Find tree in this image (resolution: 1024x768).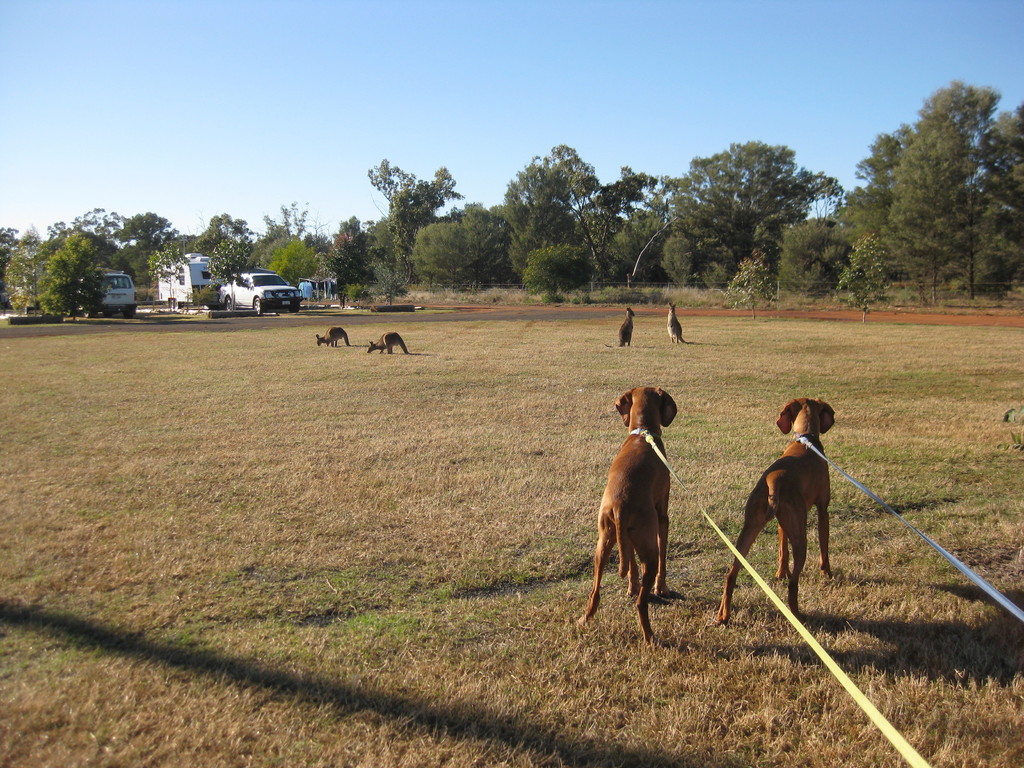
select_region(780, 226, 834, 296).
